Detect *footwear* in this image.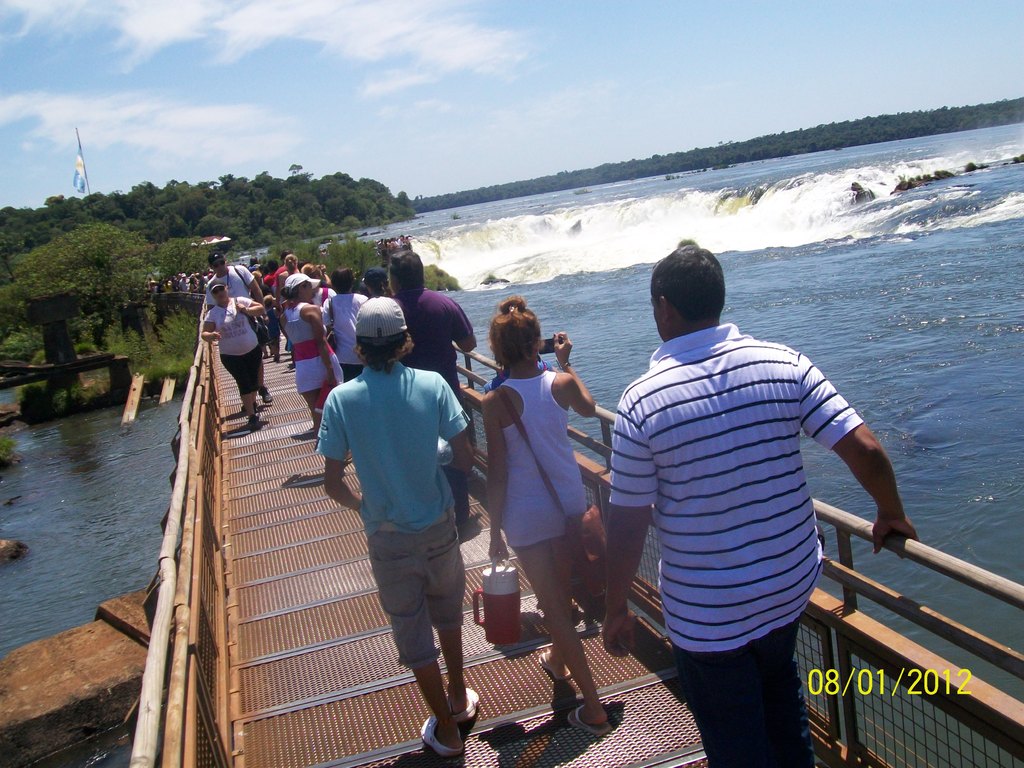
Detection: [left=449, top=686, right=480, bottom=718].
